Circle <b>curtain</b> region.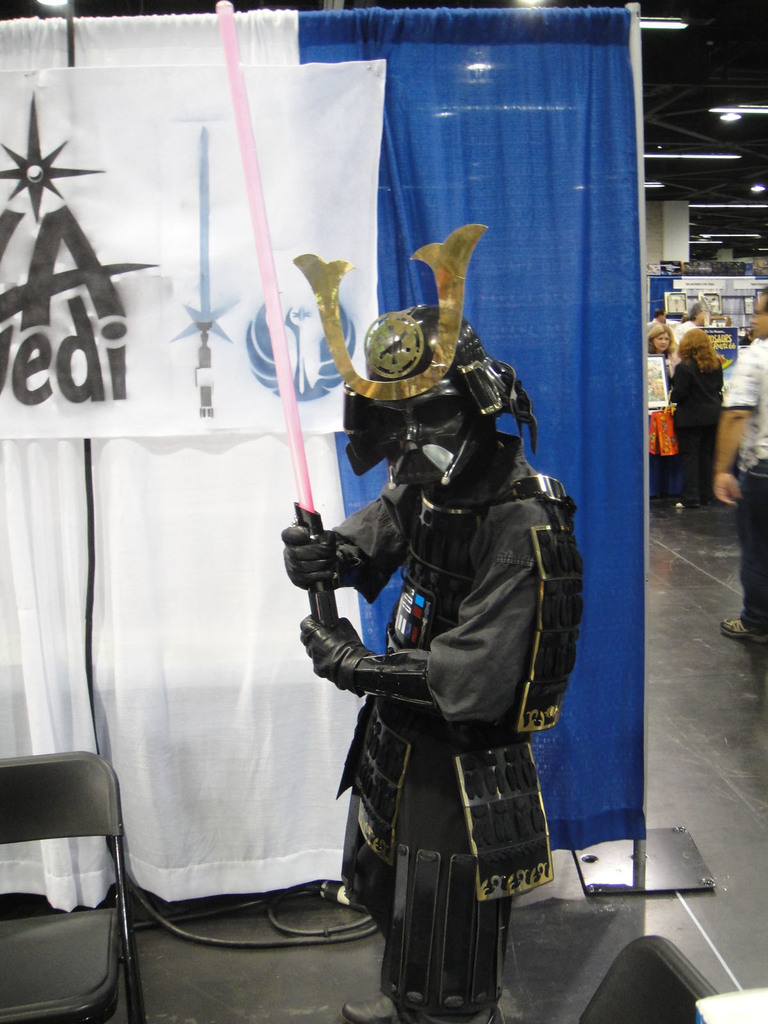
Region: select_region(0, 6, 636, 899).
